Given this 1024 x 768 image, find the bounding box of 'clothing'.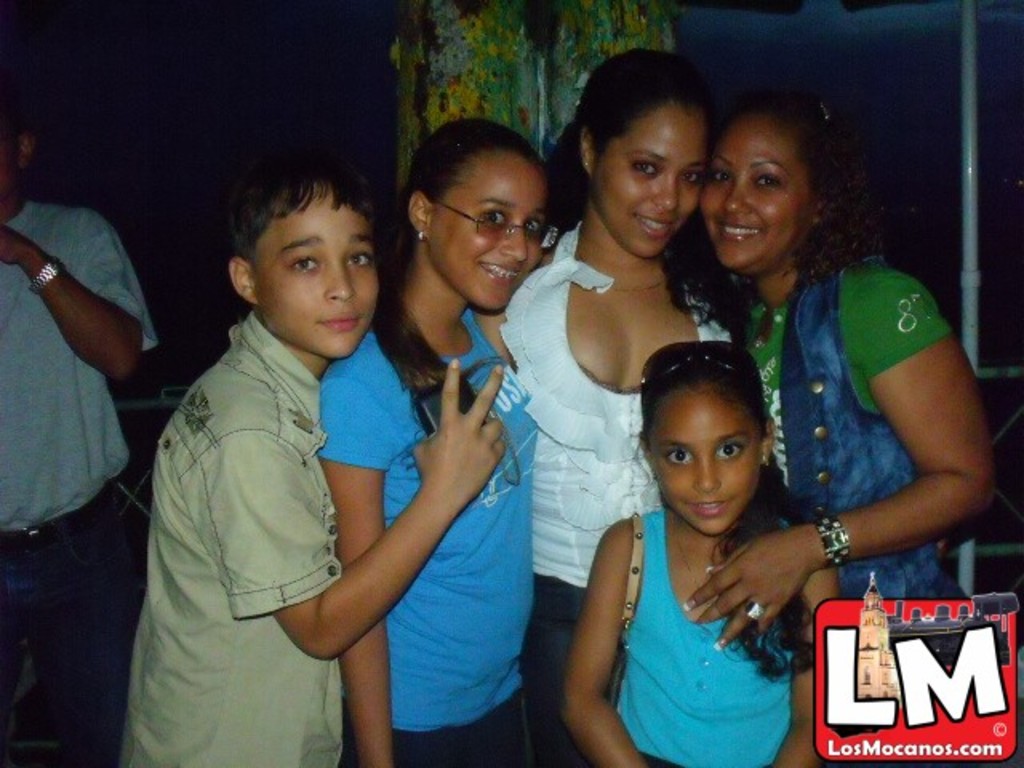
[0,531,149,766].
